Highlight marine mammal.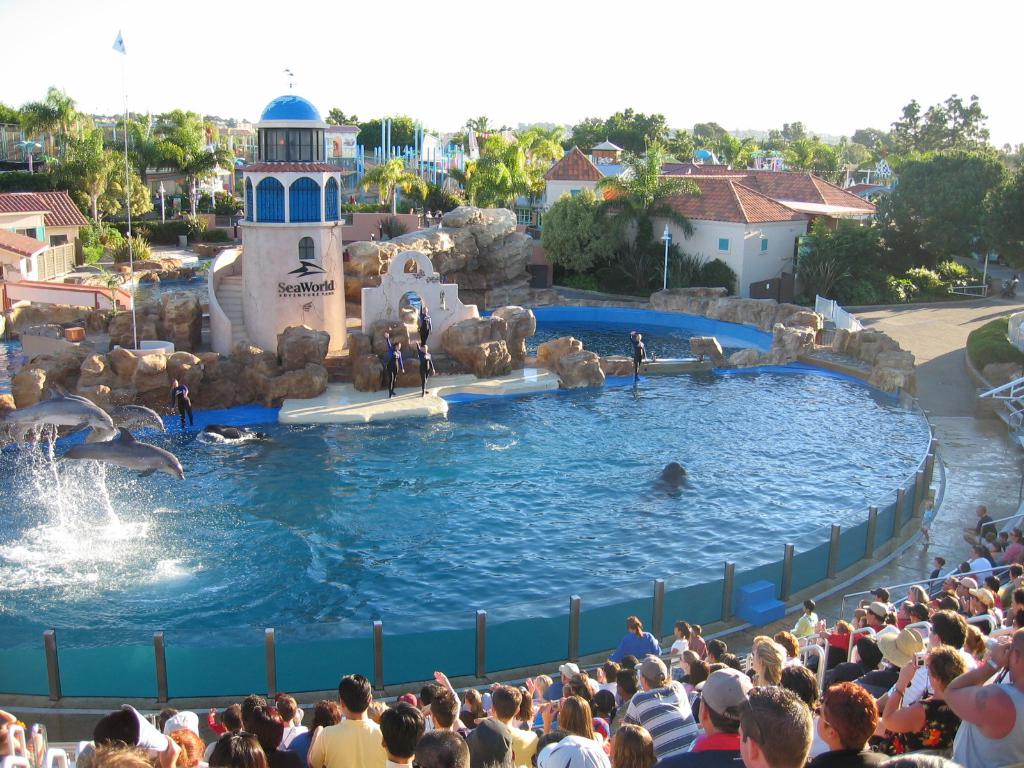
Highlighted region: crop(662, 460, 687, 486).
